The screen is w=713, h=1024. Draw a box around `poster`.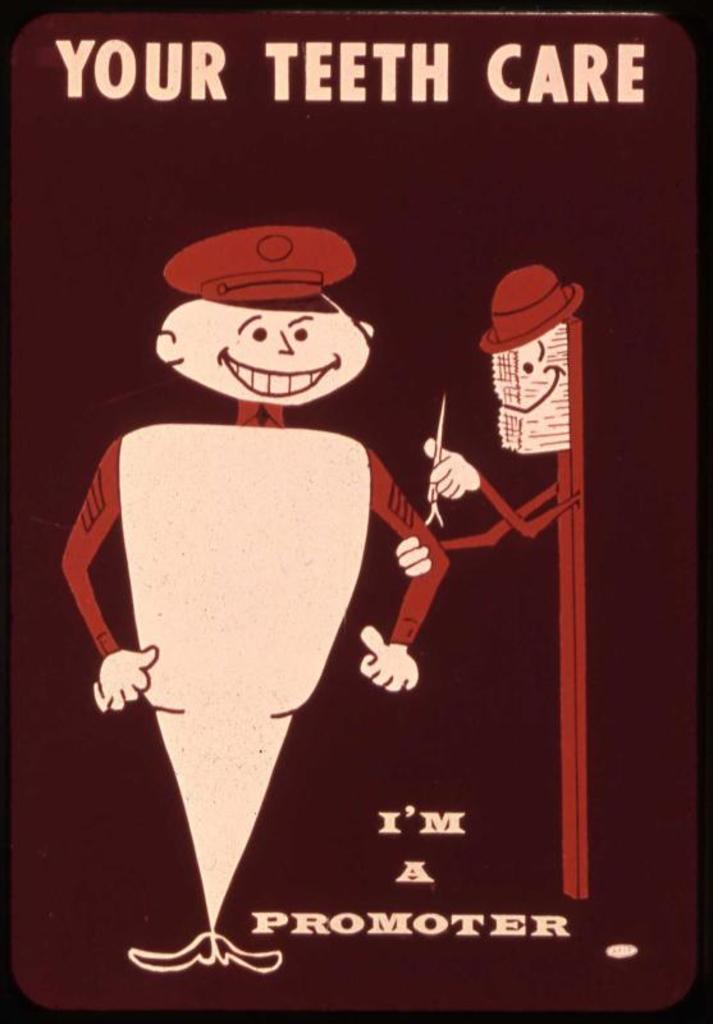
x1=0 y1=0 x2=712 y2=1023.
